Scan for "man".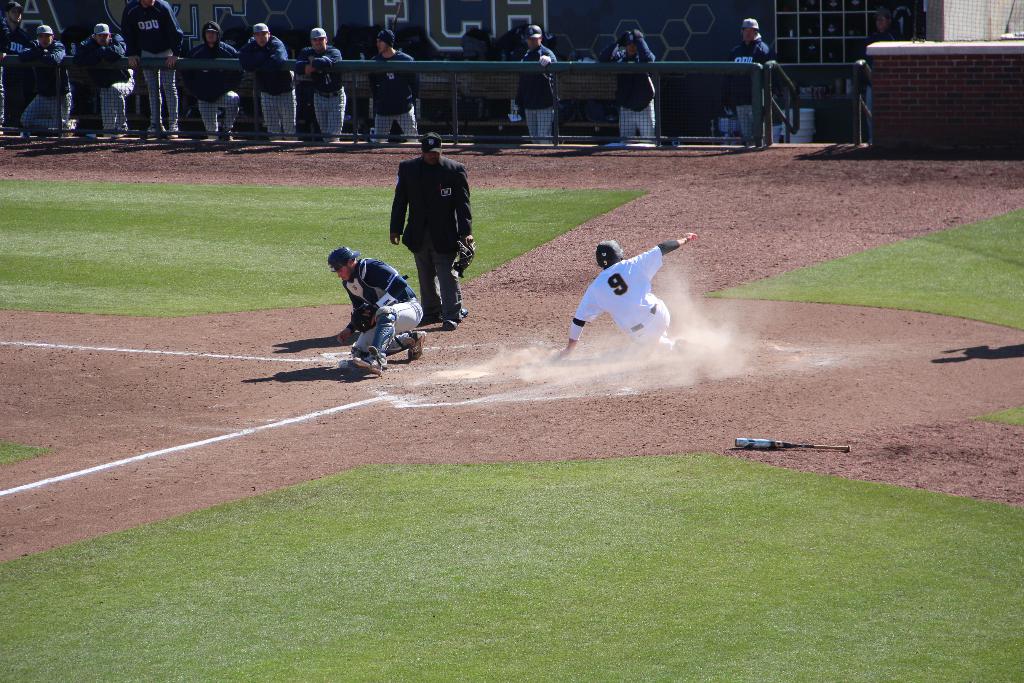
Scan result: (332, 243, 430, 372).
